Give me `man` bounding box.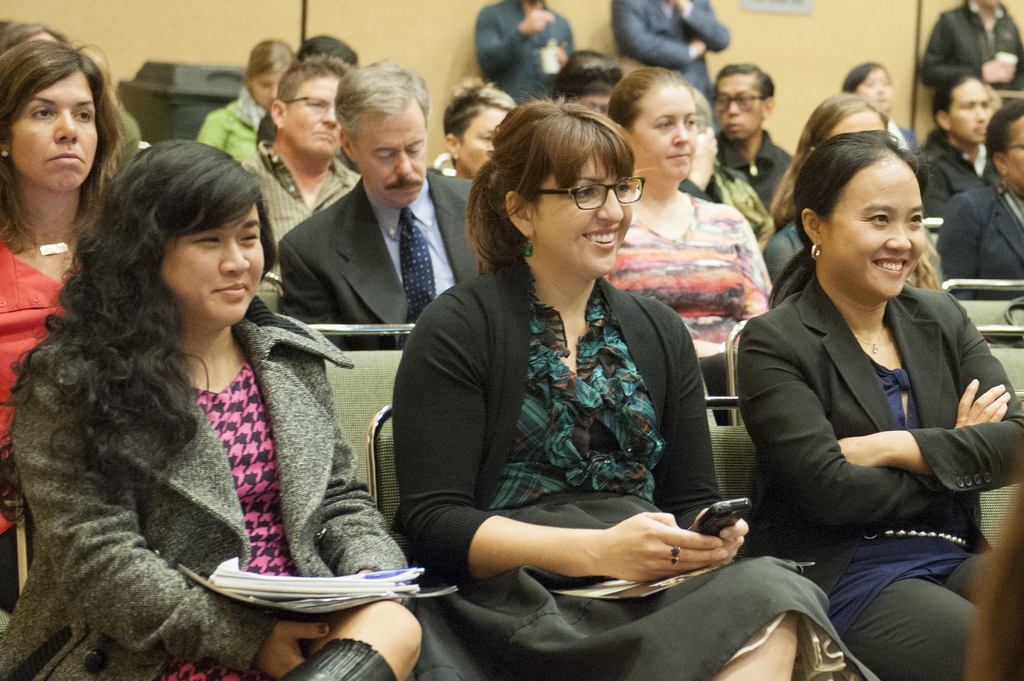
x1=915, y1=74, x2=1004, y2=237.
